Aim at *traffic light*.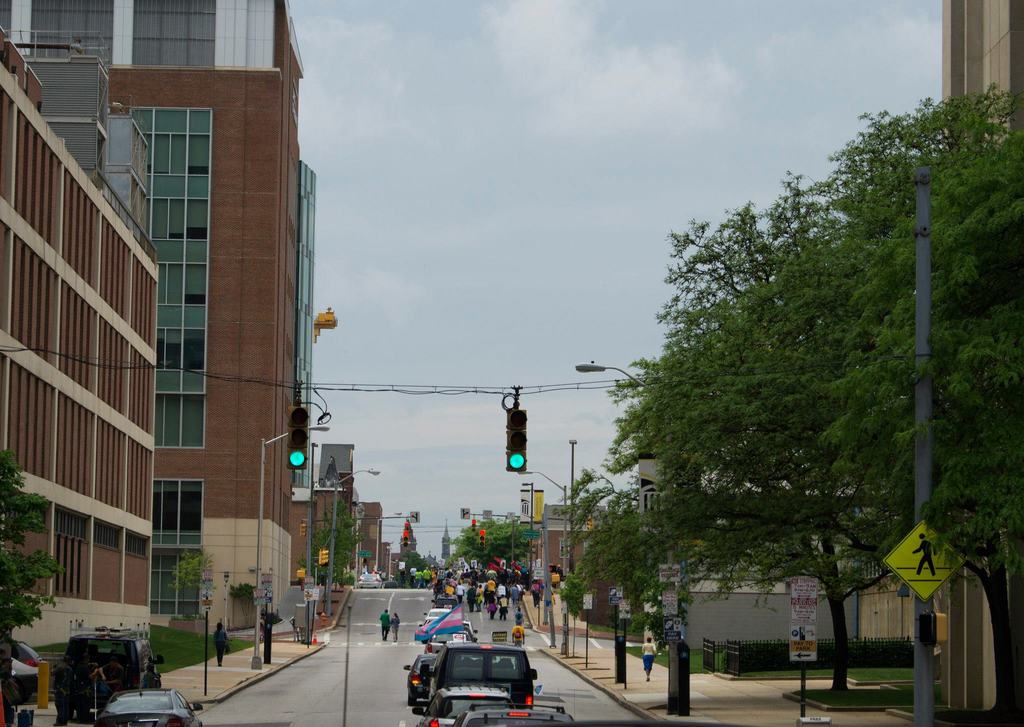
Aimed at x1=479, y1=530, x2=485, y2=548.
